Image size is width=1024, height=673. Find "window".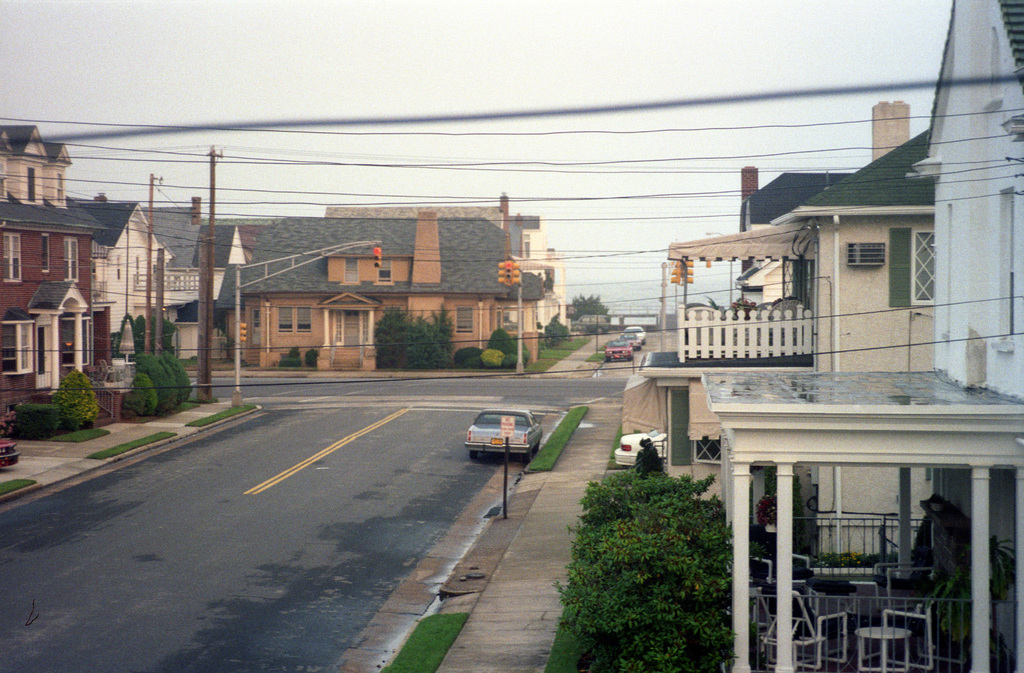
crop(4, 232, 22, 282).
